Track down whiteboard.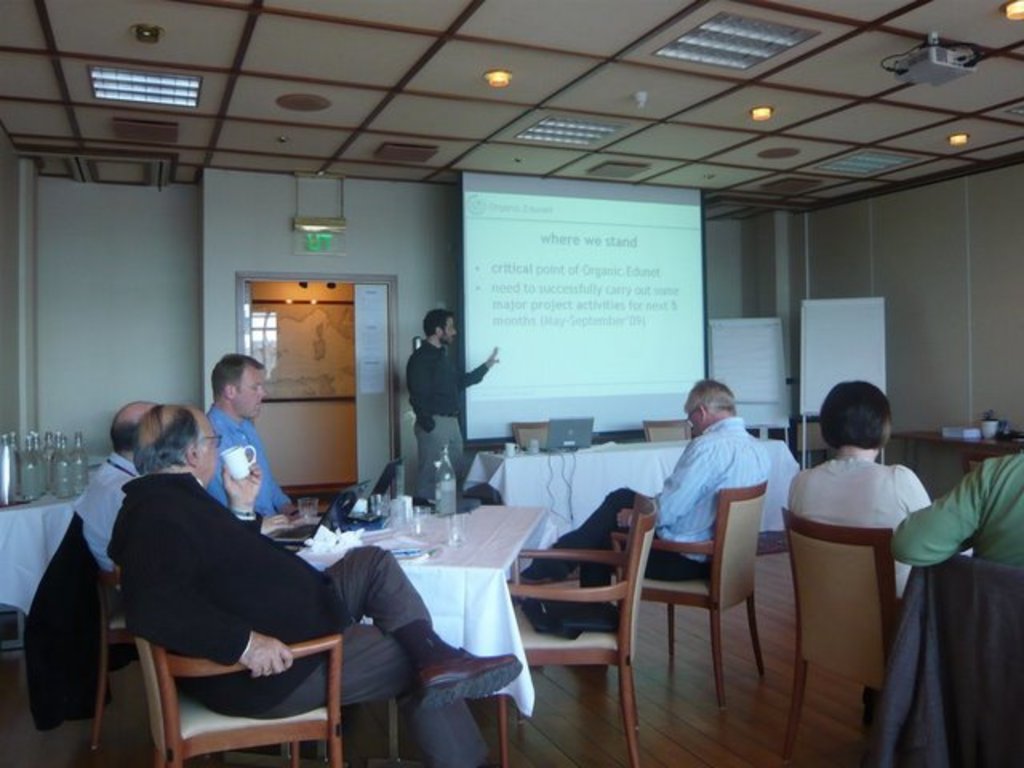
Tracked to (798,296,888,426).
